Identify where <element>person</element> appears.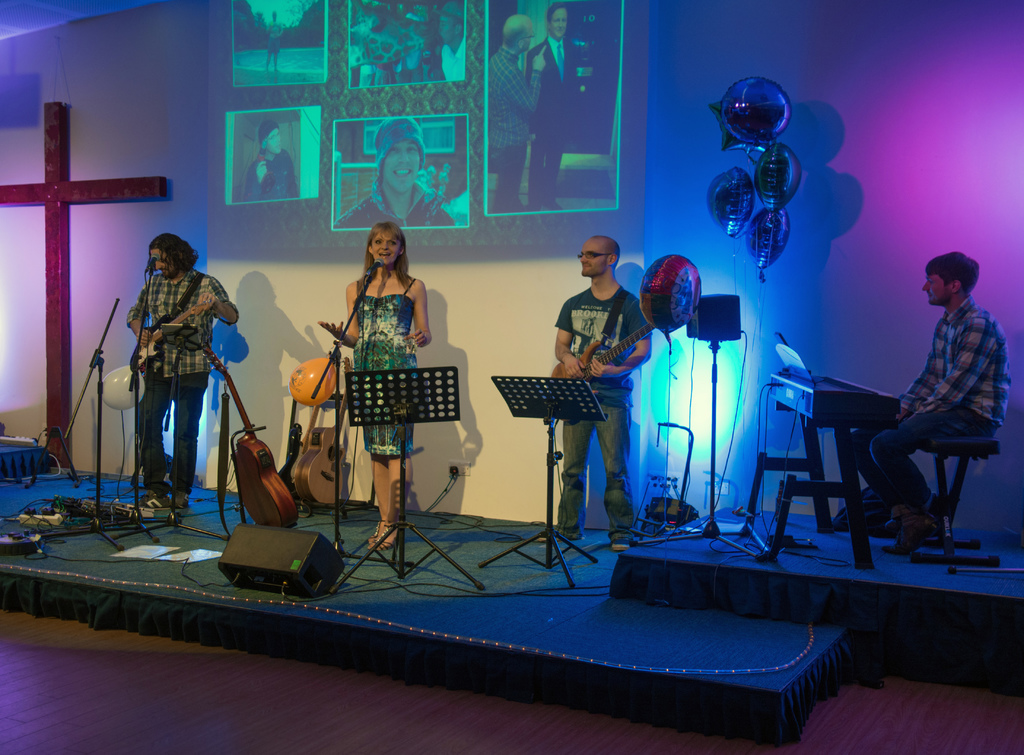
Appears at <region>243, 121, 296, 204</region>.
